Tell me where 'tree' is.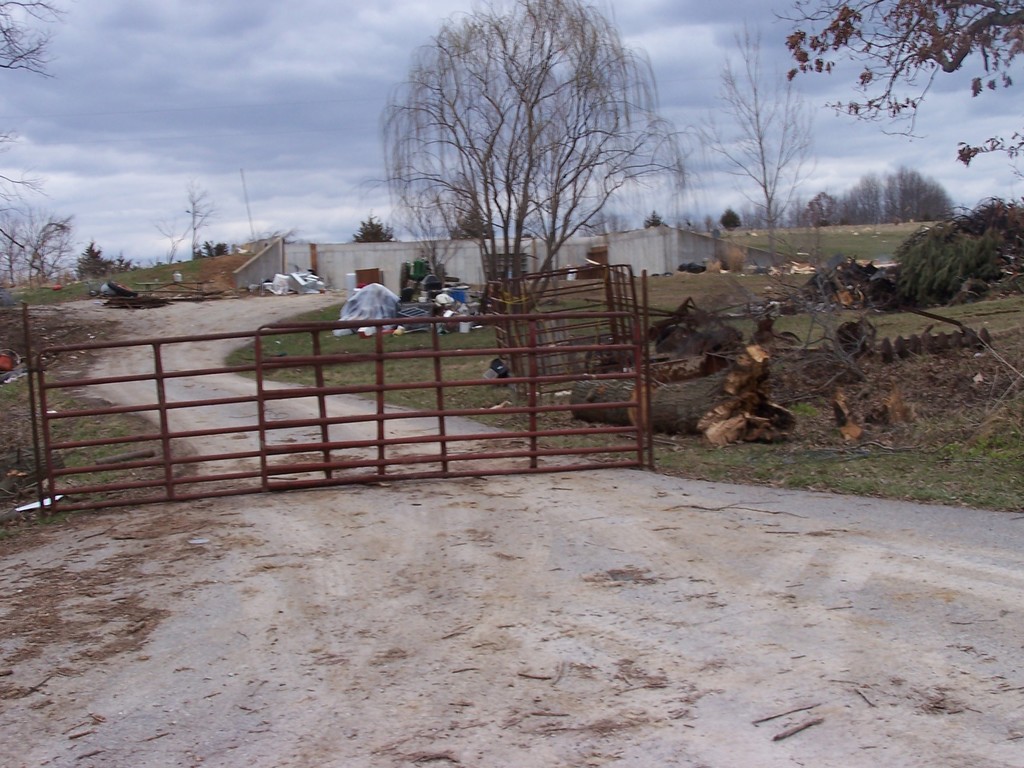
'tree' is at BBox(349, 214, 396, 244).
